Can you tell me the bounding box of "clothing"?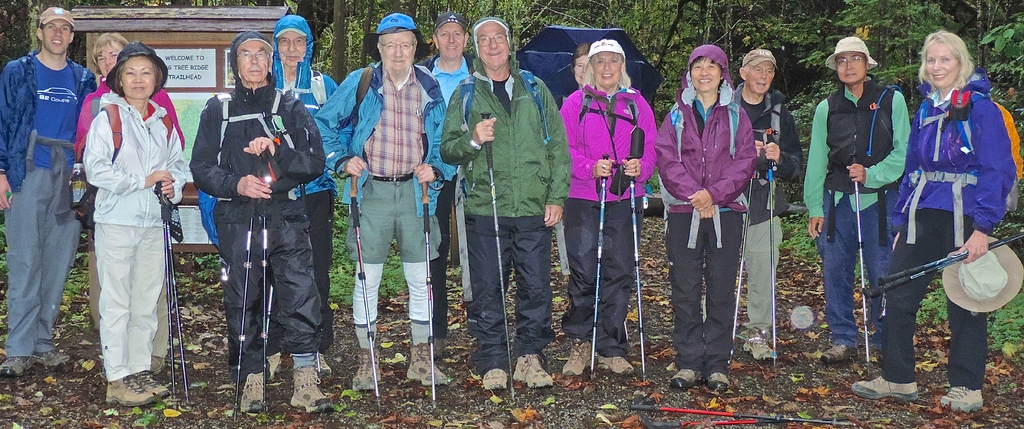
677:45:724:74.
